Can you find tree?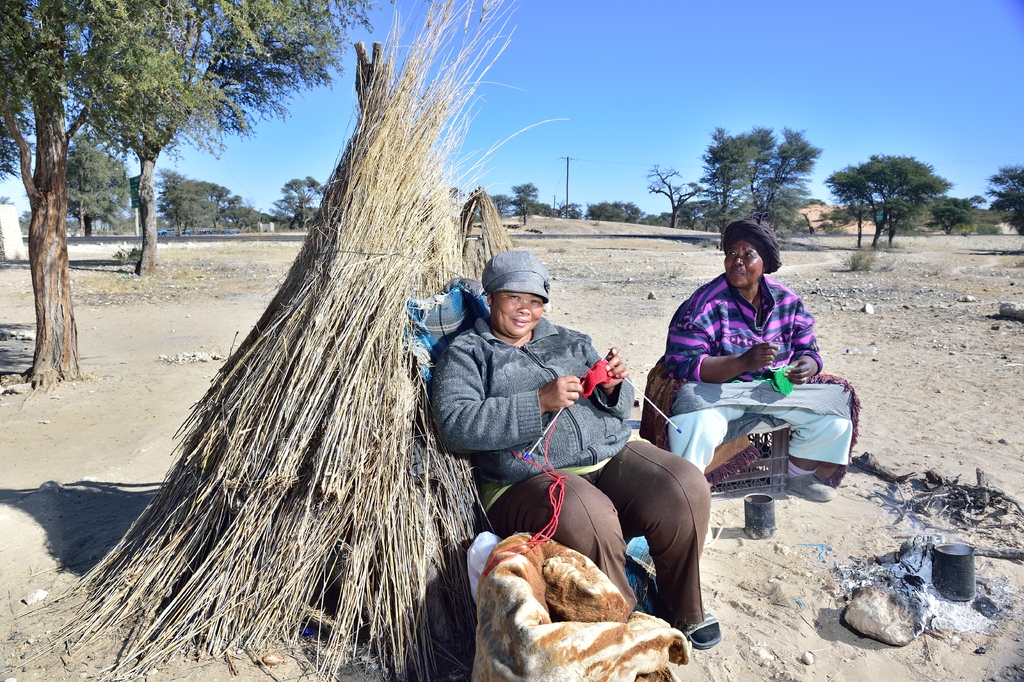
Yes, bounding box: box=[156, 167, 214, 233].
